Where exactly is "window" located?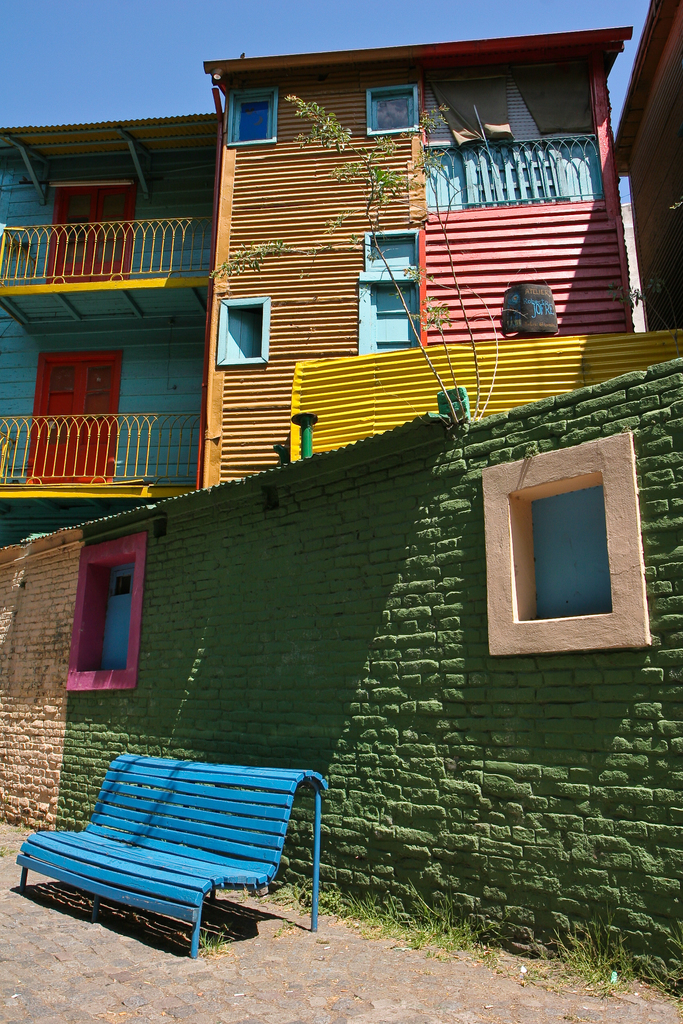
Its bounding box is 220/87/282/148.
